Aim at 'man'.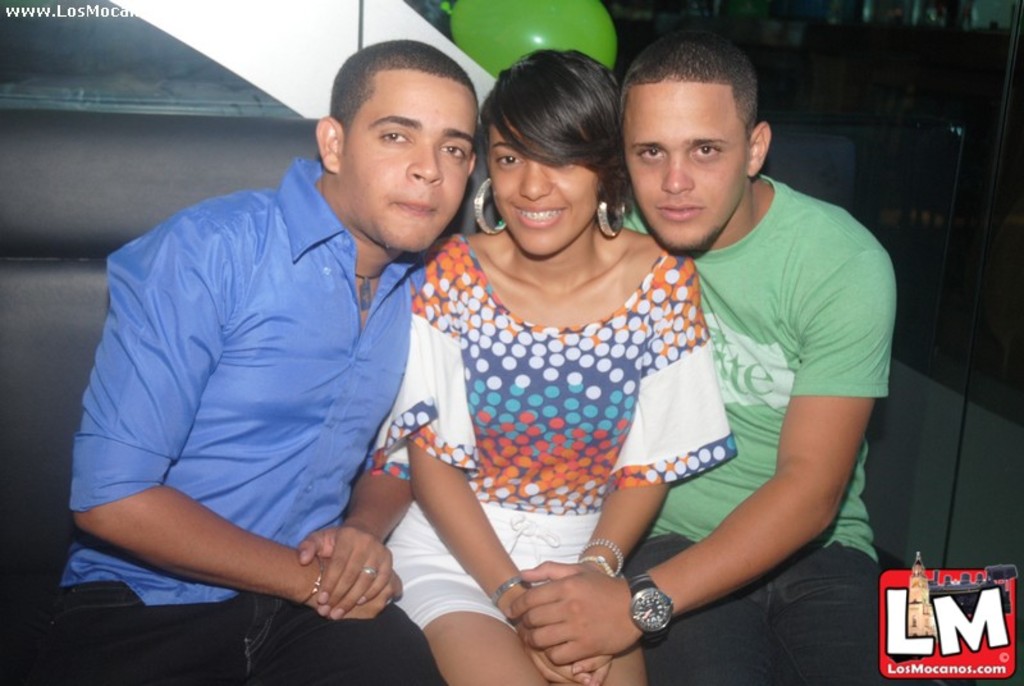
Aimed at x1=520, y1=31, x2=899, y2=677.
